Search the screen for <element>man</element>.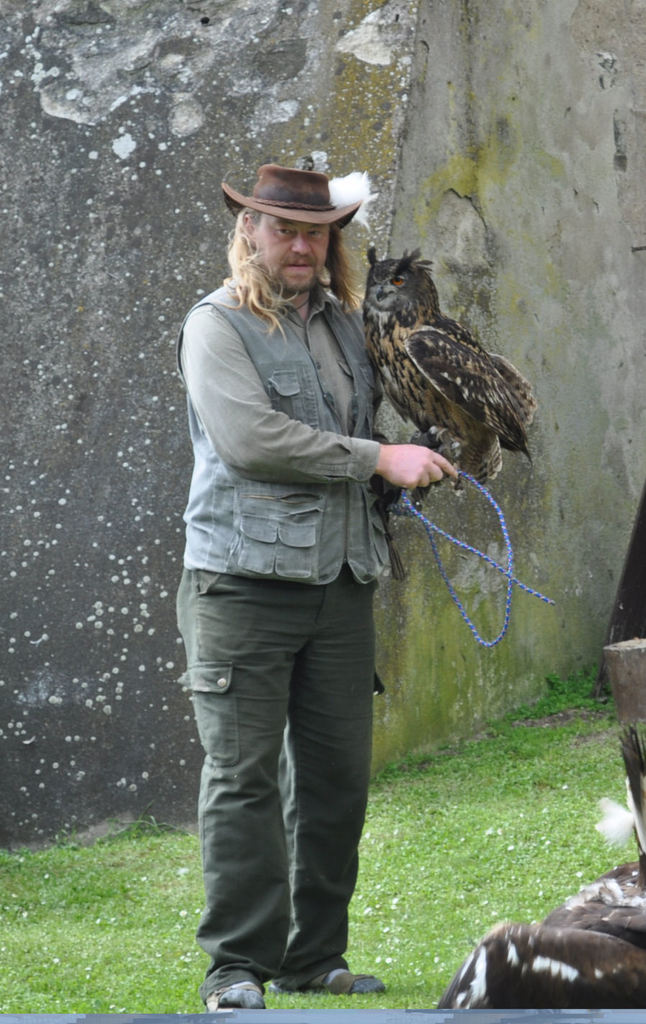
Found at <box>179,154,460,1010</box>.
